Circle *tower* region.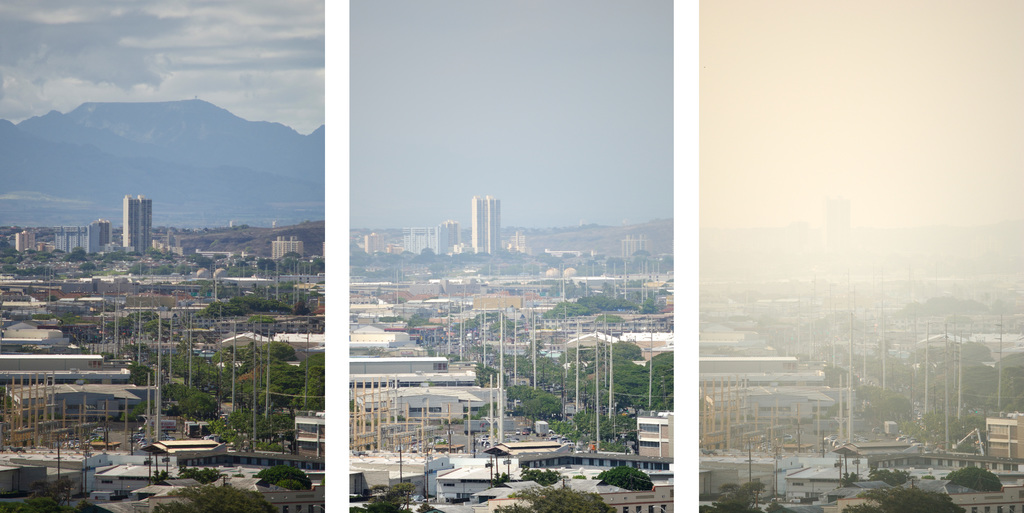
Region: l=119, t=193, r=160, b=254.
